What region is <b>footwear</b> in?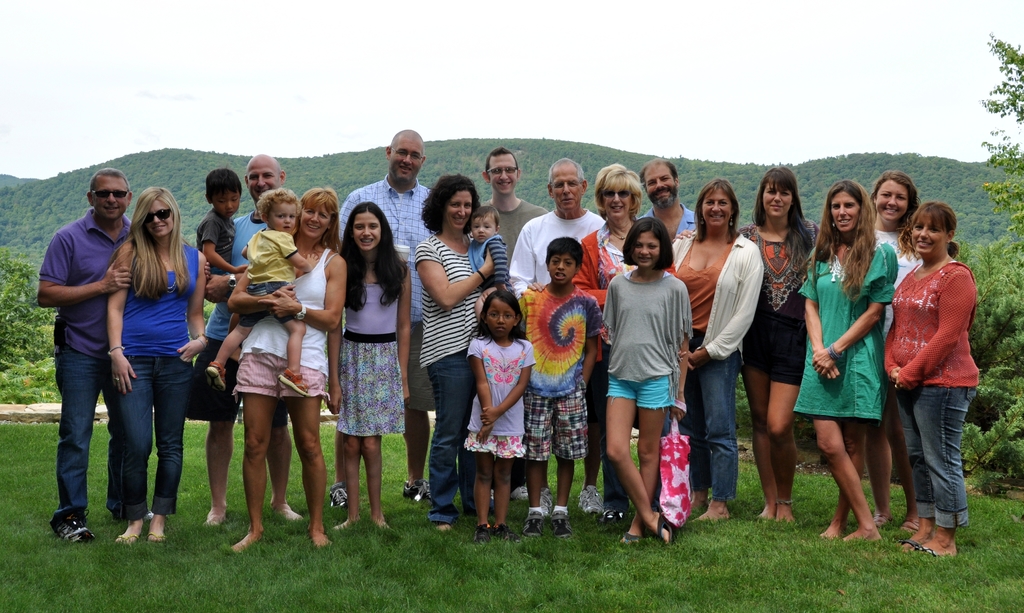
pyautogui.locateOnScreen(138, 510, 161, 525).
